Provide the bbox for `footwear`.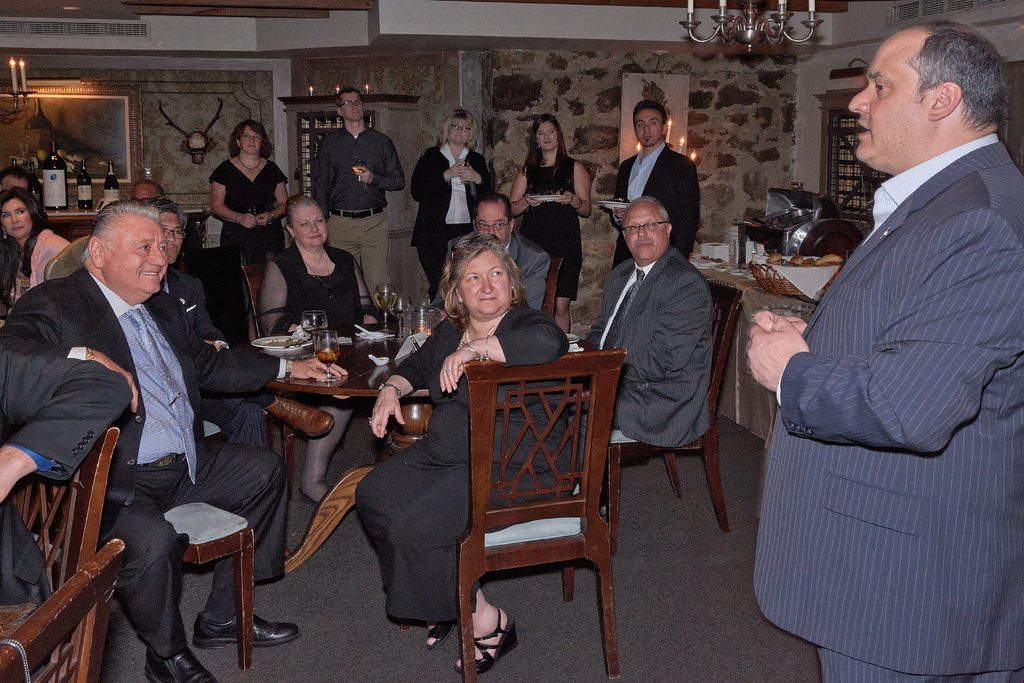
detection(597, 498, 607, 518).
